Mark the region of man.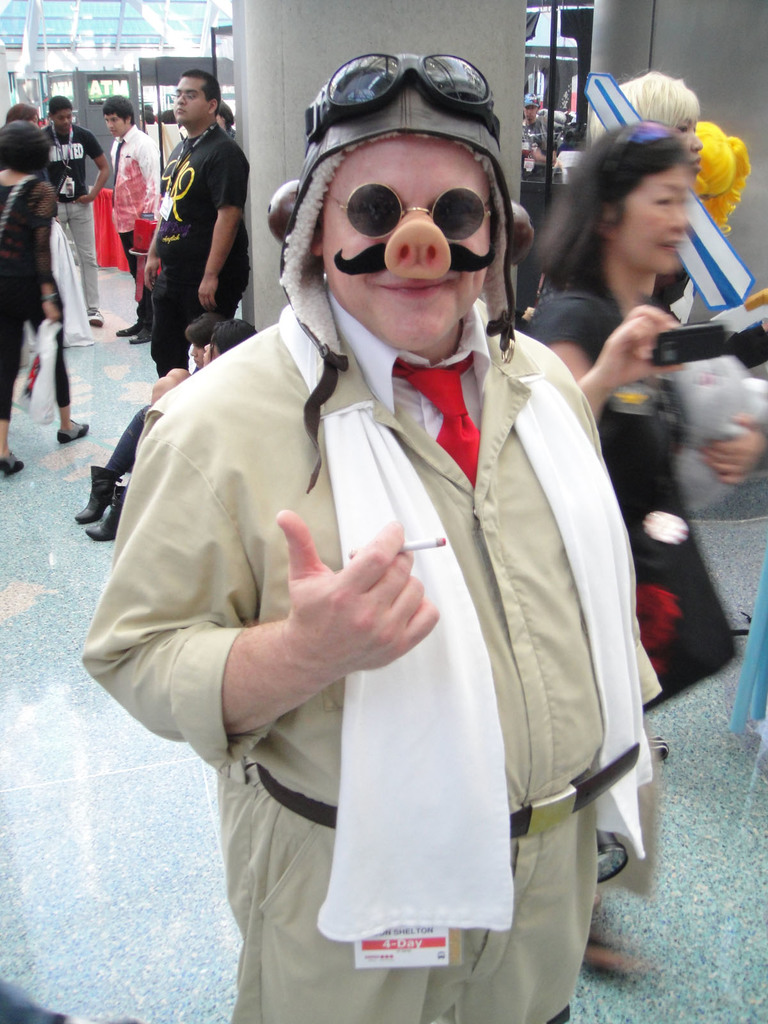
Region: {"left": 104, "top": 54, "right": 686, "bottom": 996}.
